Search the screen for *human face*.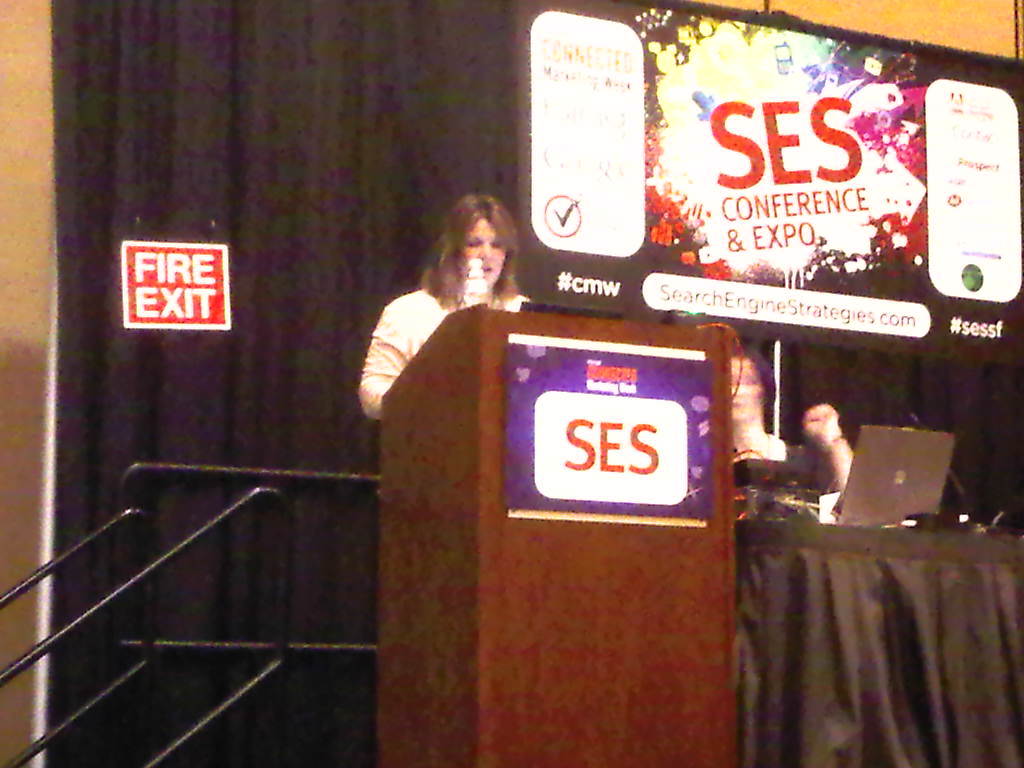
Found at (461,219,507,287).
